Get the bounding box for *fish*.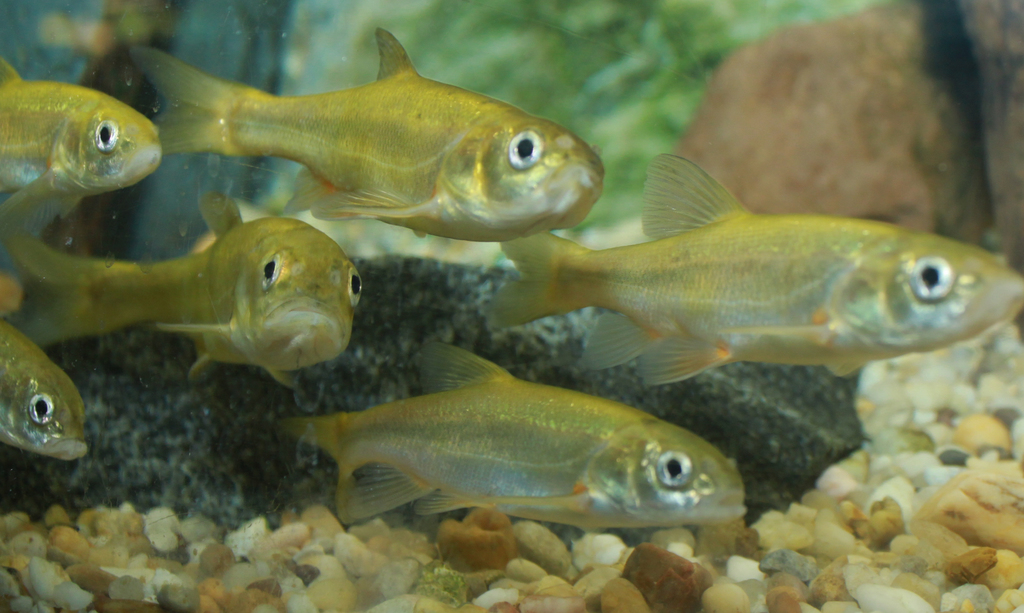
l=285, t=348, r=741, b=544.
